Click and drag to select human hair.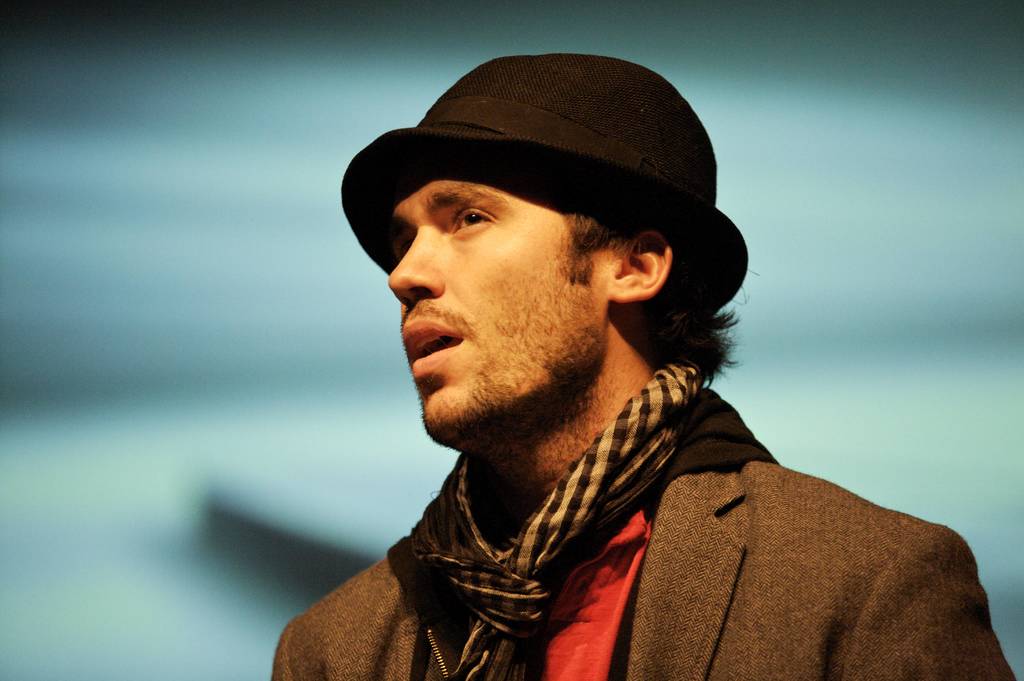
Selection: [550,184,737,390].
